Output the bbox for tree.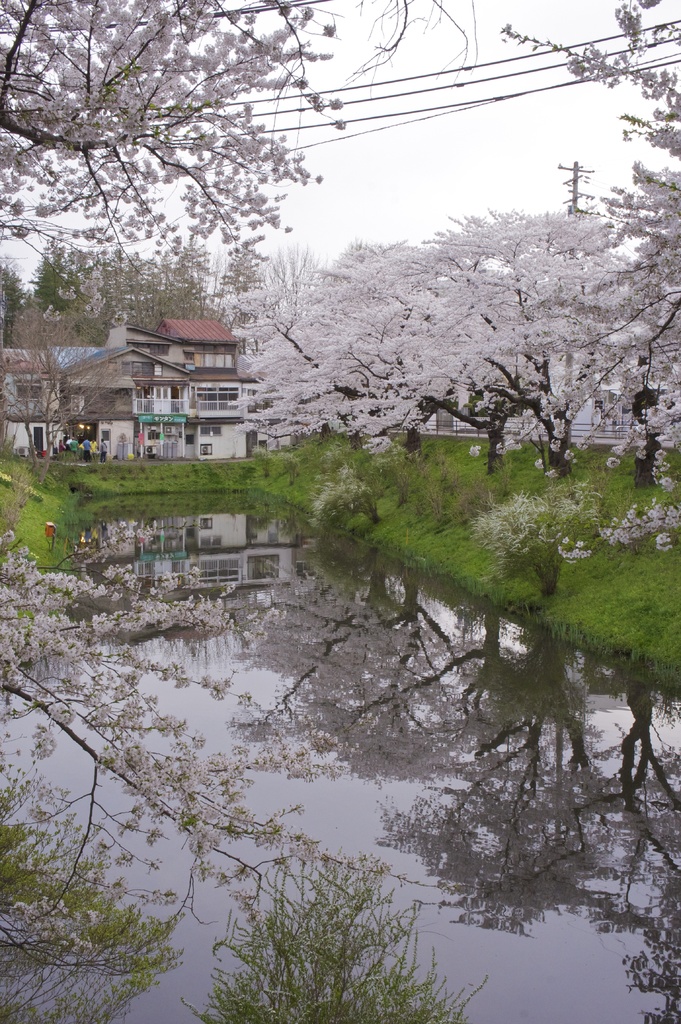
x1=17 y1=0 x2=470 y2=270.
